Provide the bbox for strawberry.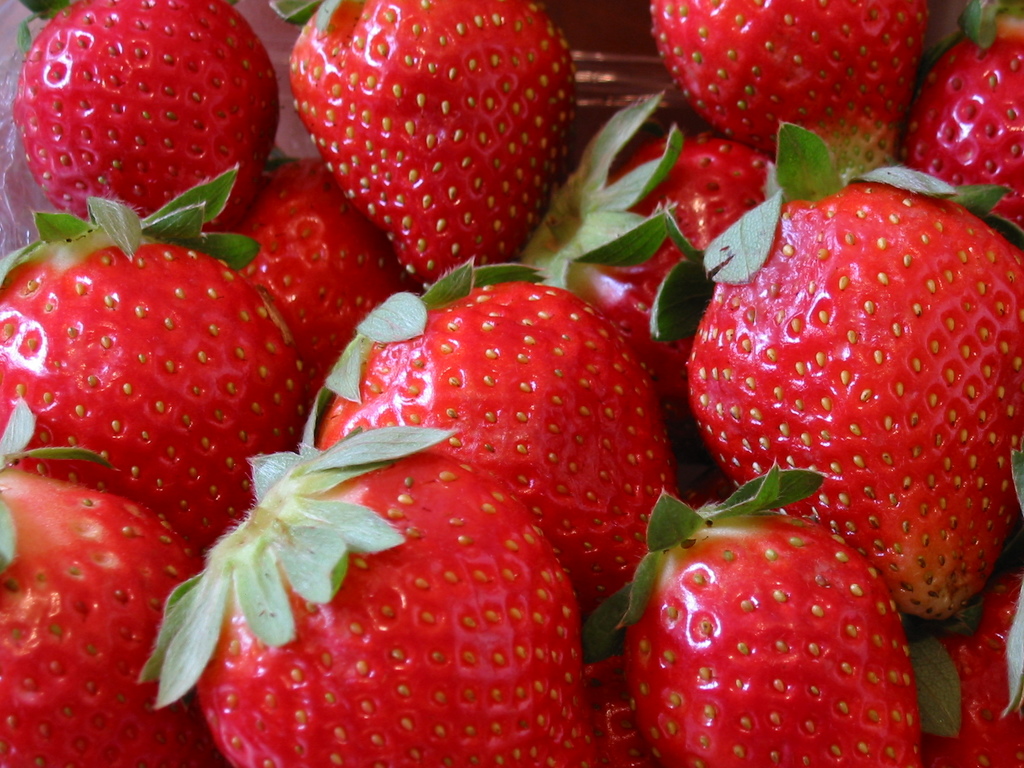
box=[580, 657, 666, 767].
